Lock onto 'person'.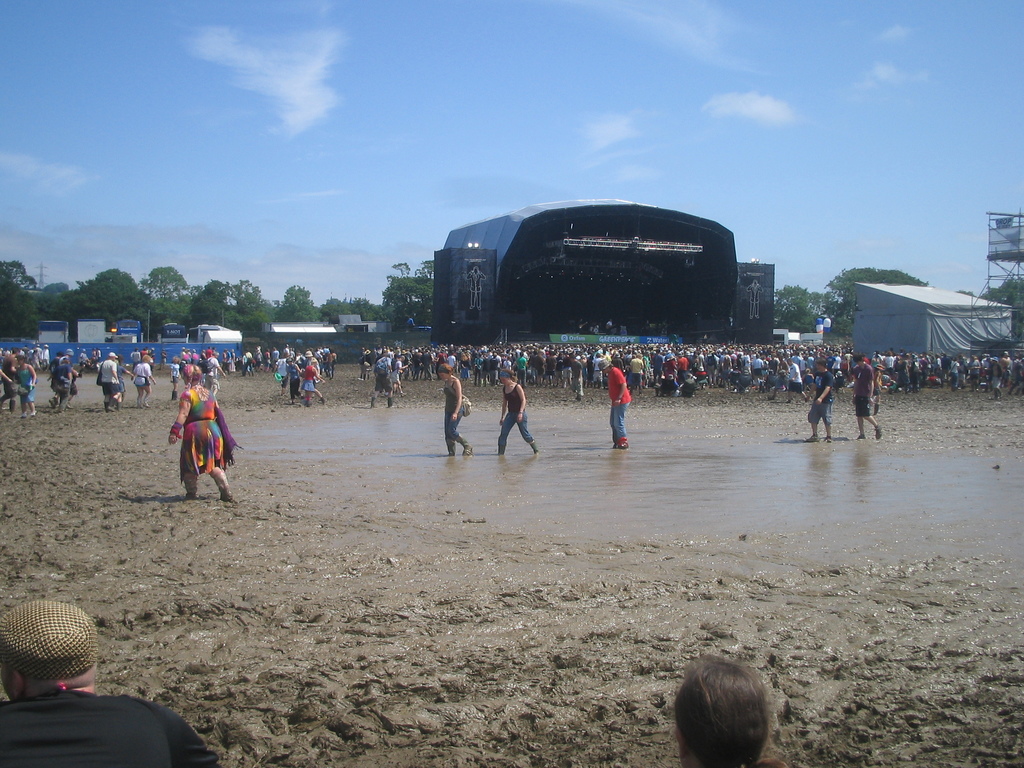
Locked: region(846, 351, 874, 436).
